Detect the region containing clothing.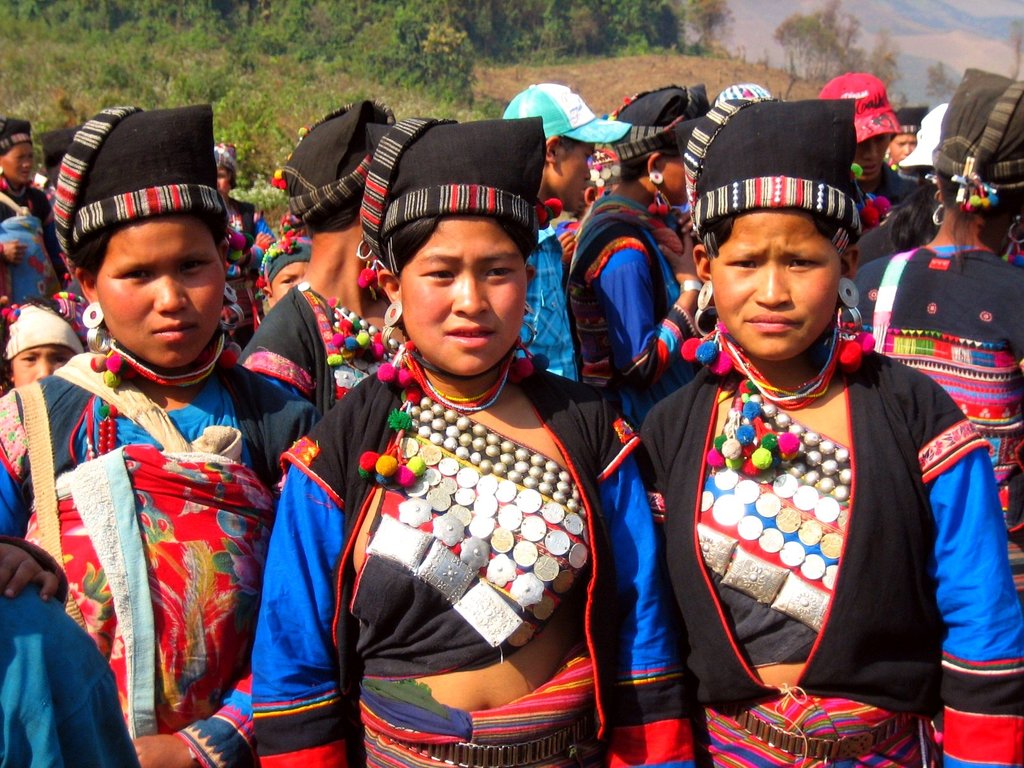
(x1=238, y1=287, x2=373, y2=474).
